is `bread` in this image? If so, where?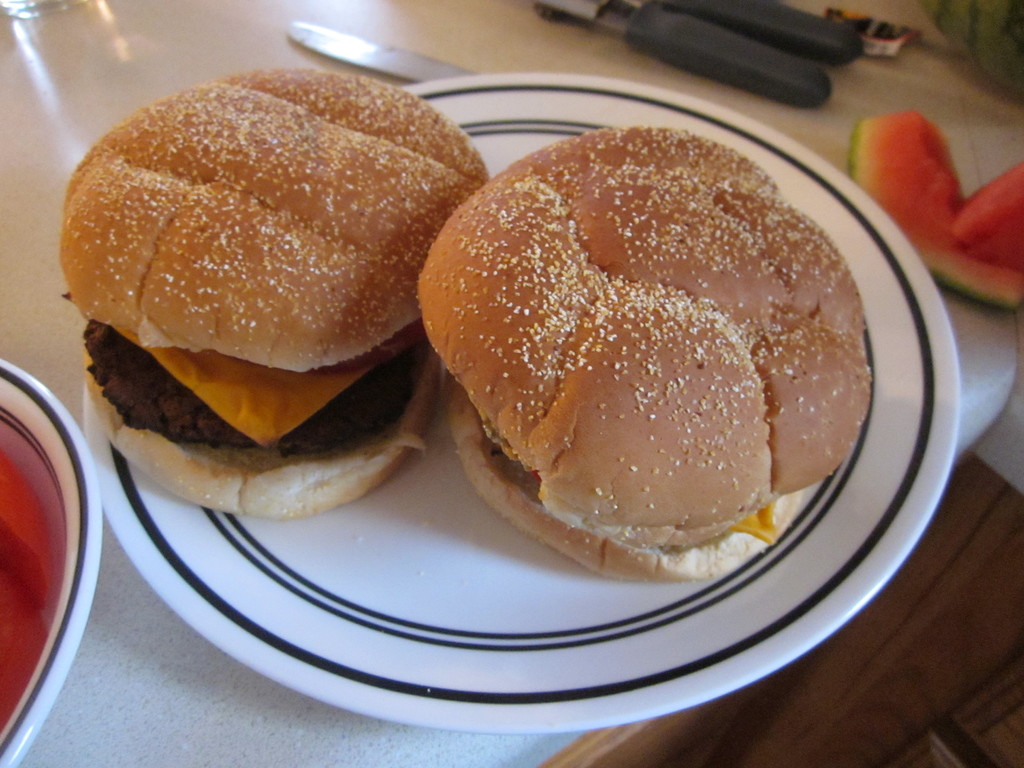
Yes, at bbox=[443, 378, 805, 576].
